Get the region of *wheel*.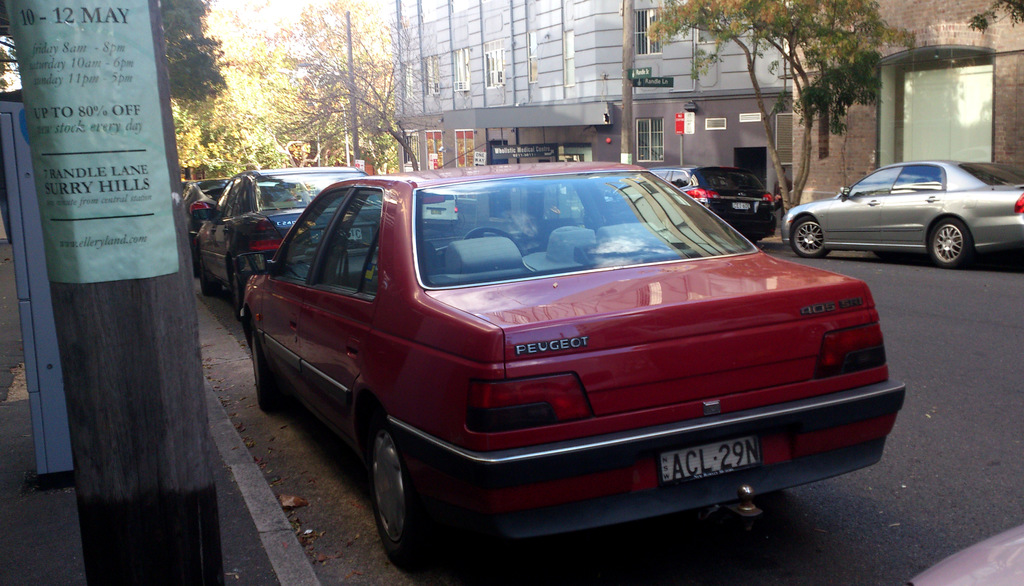
rect(197, 257, 223, 295).
